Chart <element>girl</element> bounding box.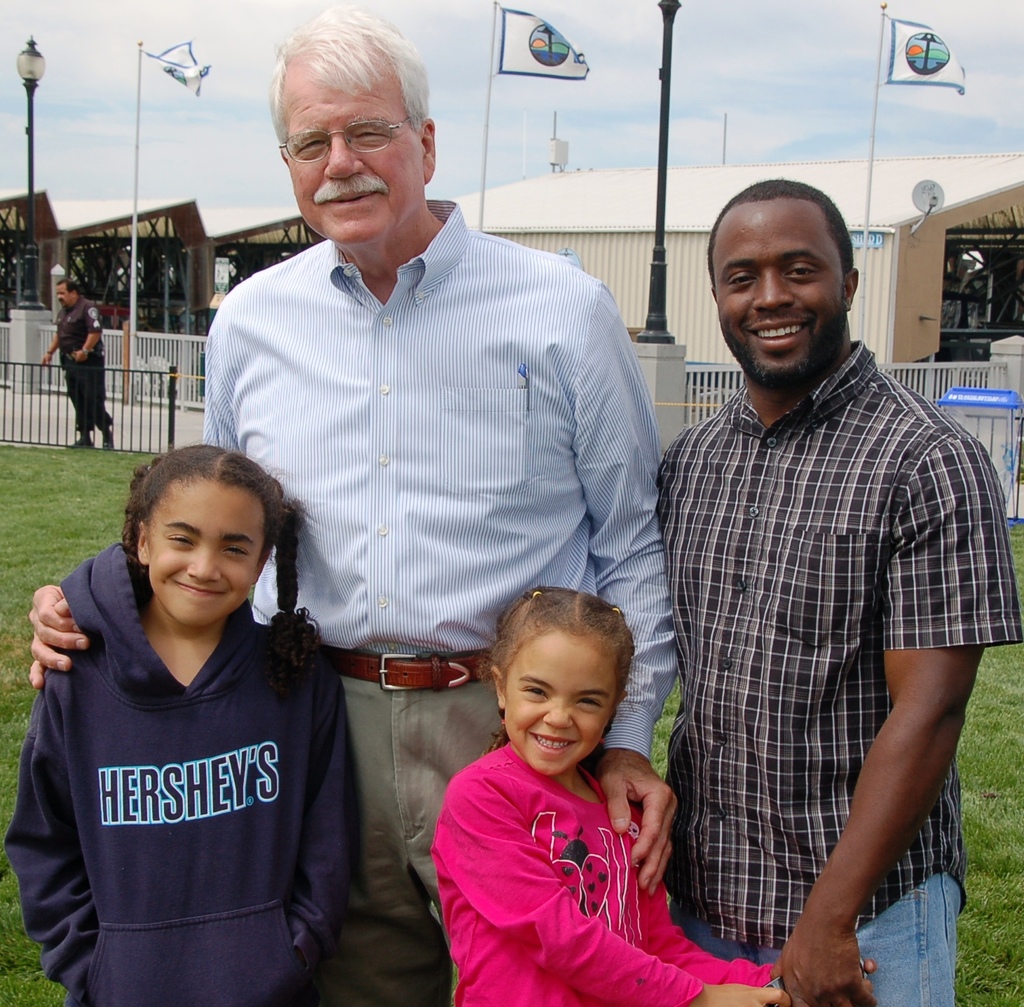
Charted: 1,442,353,1006.
